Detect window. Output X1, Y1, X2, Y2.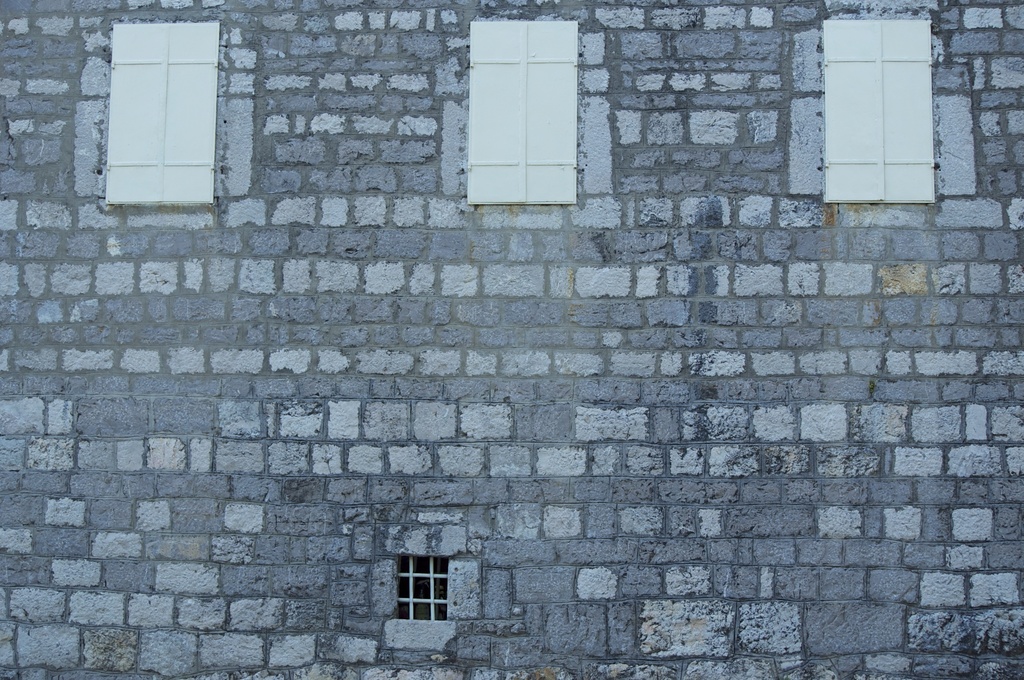
394, 555, 449, 622.
